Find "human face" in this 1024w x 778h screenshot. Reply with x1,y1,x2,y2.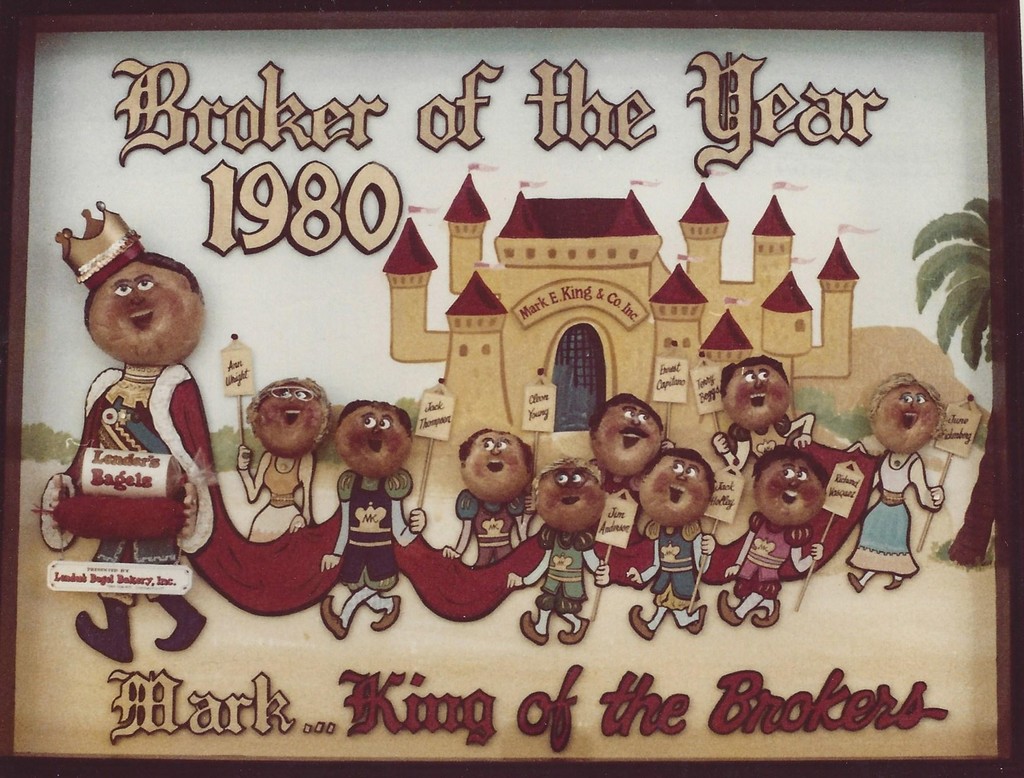
637,458,710,525.
